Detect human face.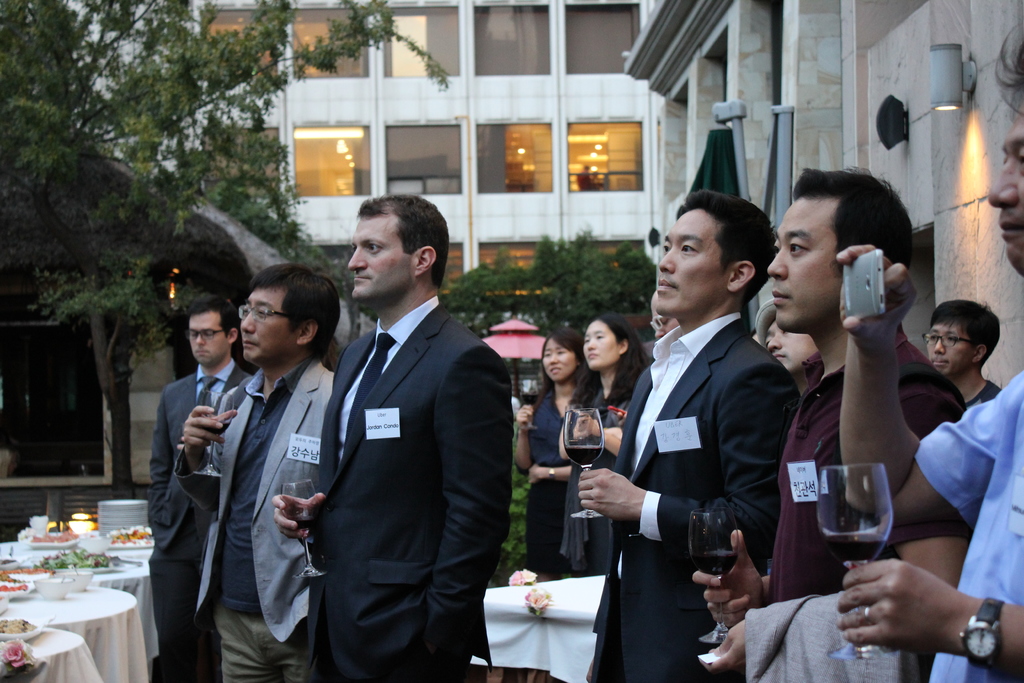
Detected at [763, 323, 815, 367].
